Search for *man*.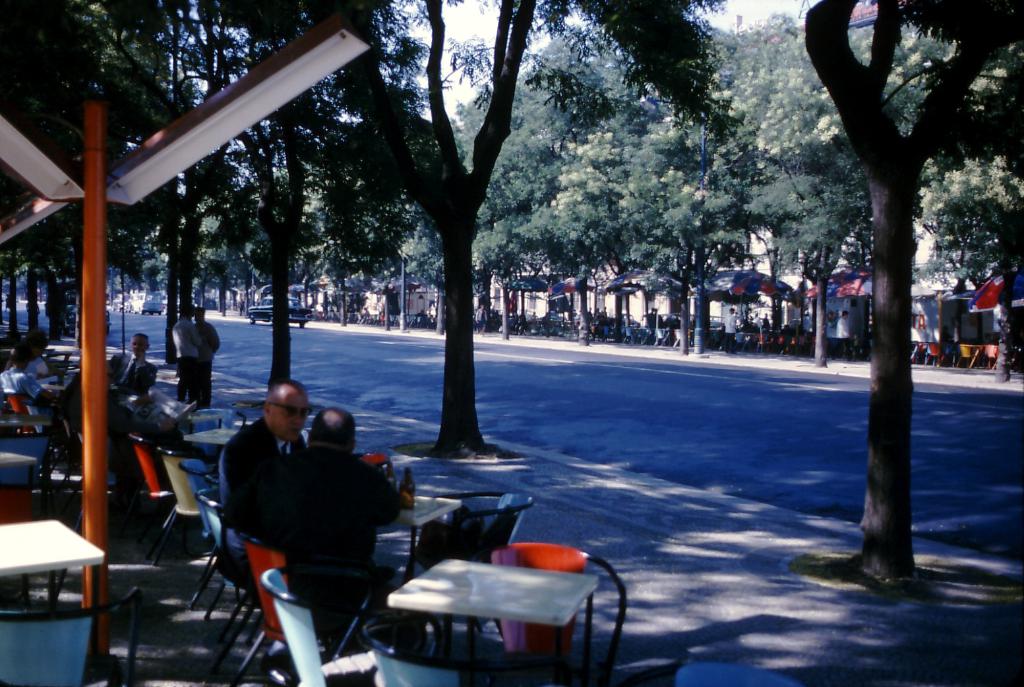
Found at [x1=0, y1=344, x2=57, y2=433].
